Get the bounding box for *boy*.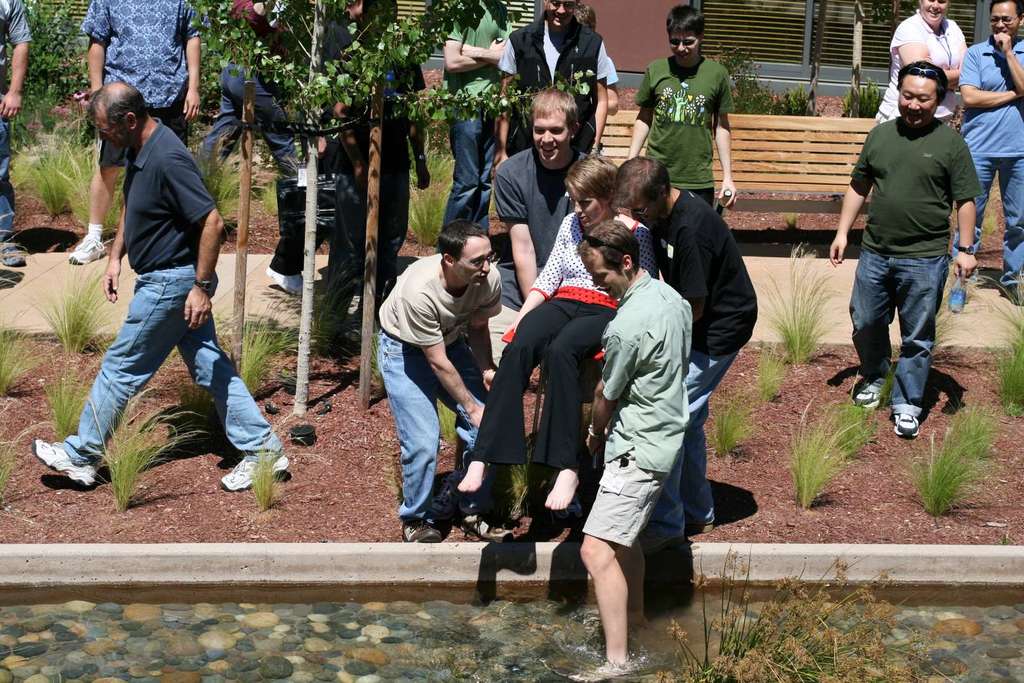
rect(573, 221, 690, 682).
